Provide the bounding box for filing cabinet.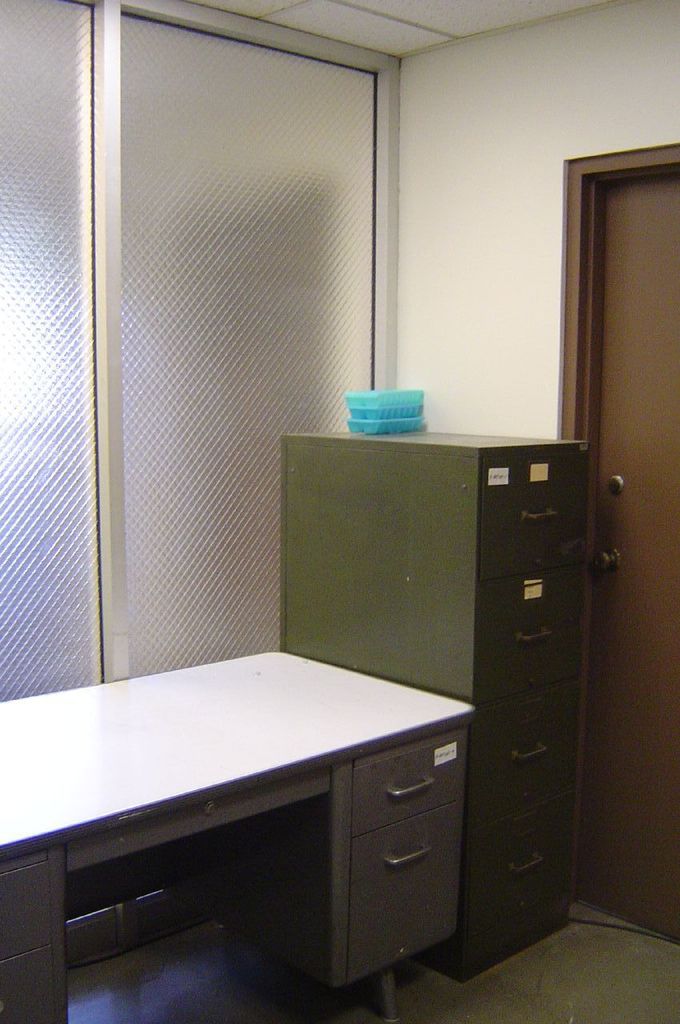
BBox(0, 651, 486, 1023).
